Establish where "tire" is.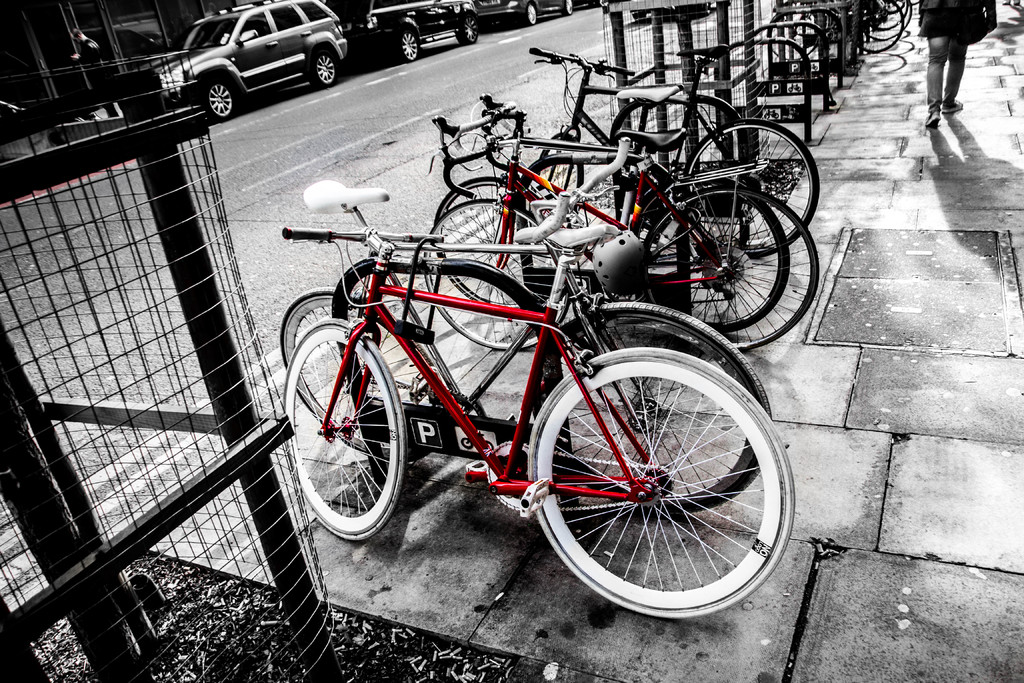
Established at <bbox>401, 30, 423, 63</bbox>.
